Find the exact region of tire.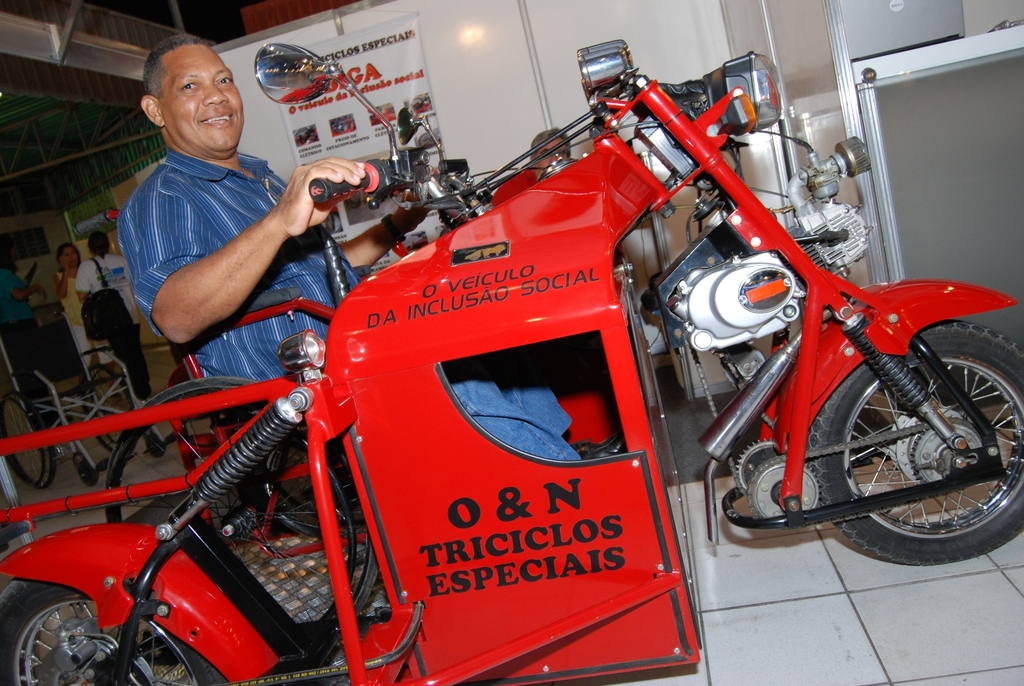
Exact region: 0, 393, 65, 489.
